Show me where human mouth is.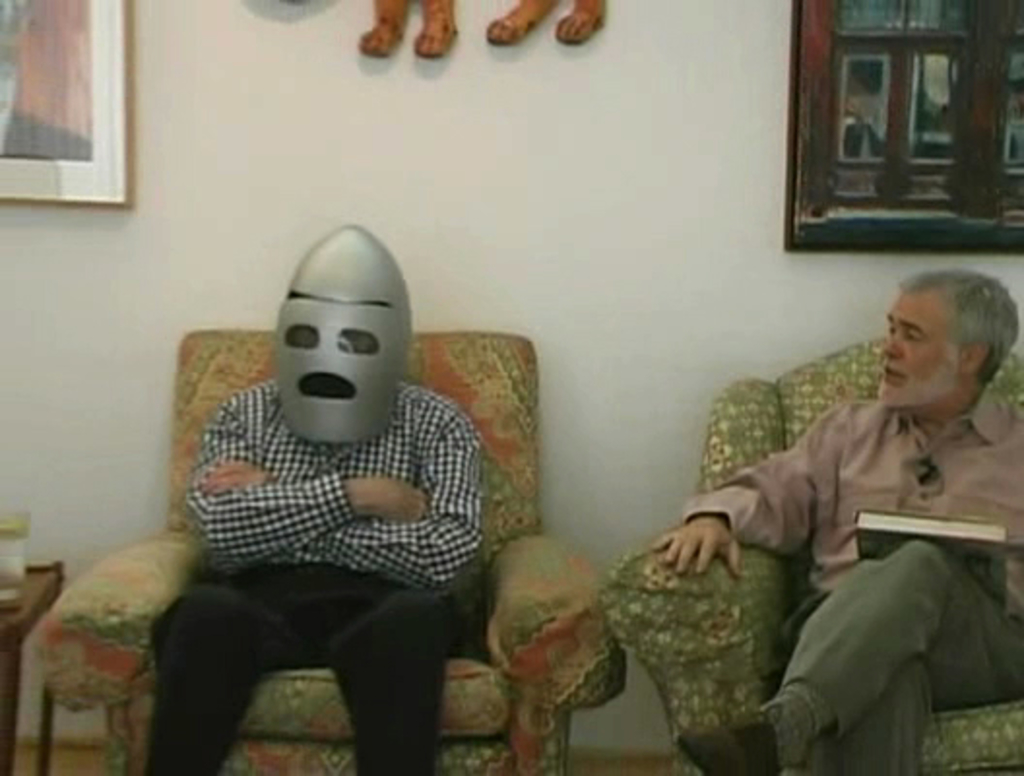
human mouth is at <box>879,363,904,382</box>.
